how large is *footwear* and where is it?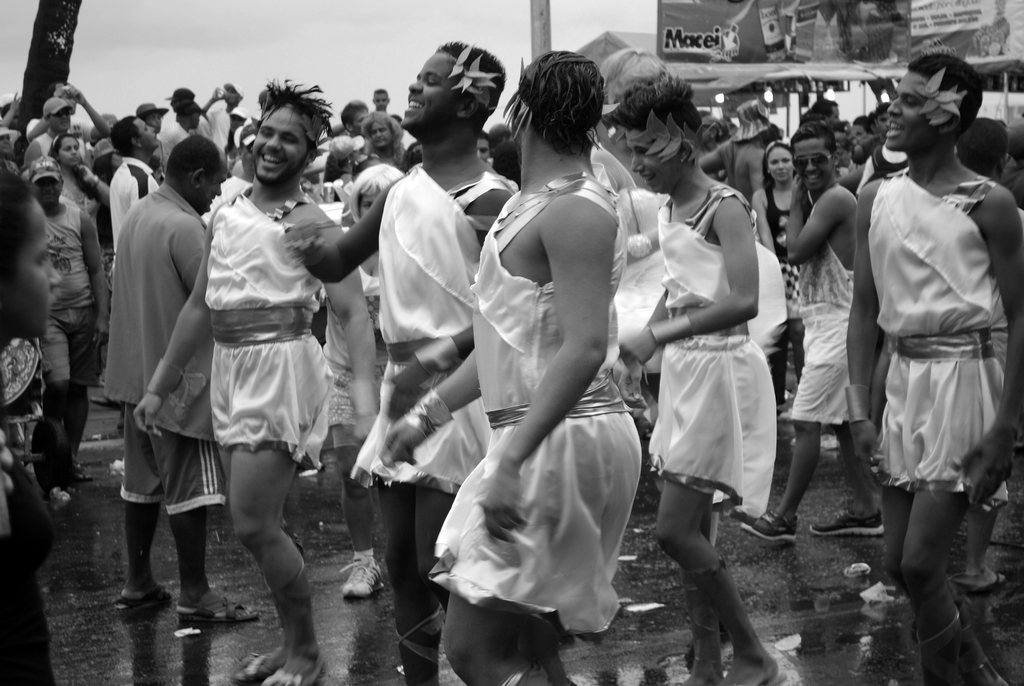
Bounding box: bbox(180, 589, 257, 628).
